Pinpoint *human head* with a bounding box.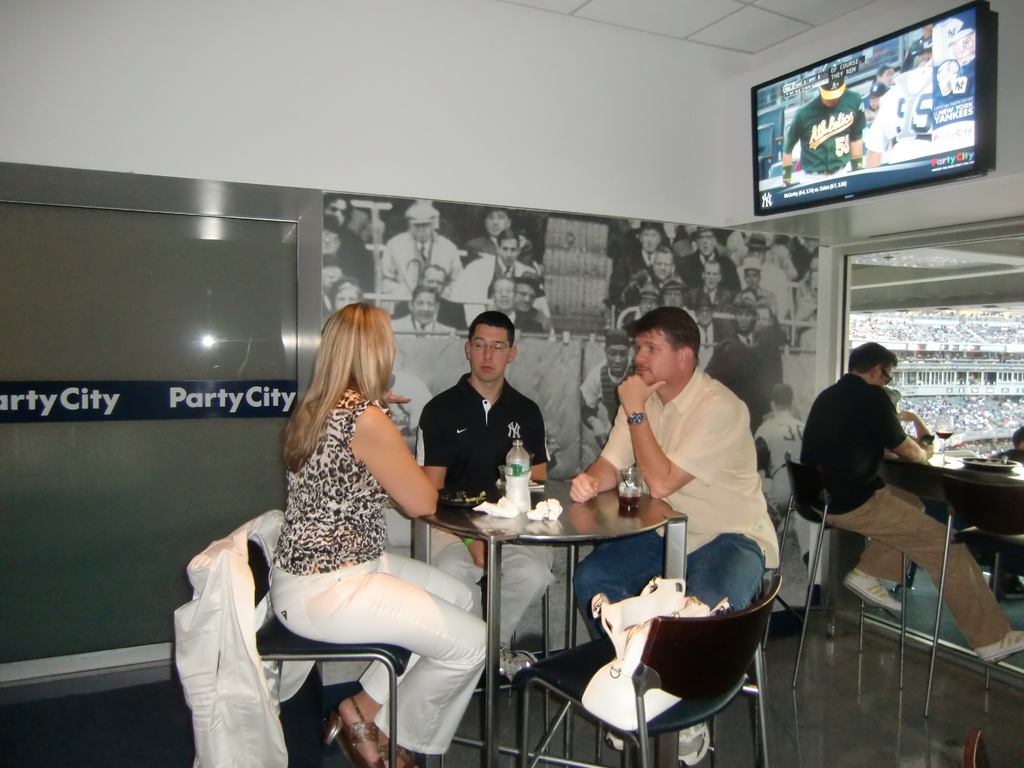
bbox=[602, 330, 629, 376].
